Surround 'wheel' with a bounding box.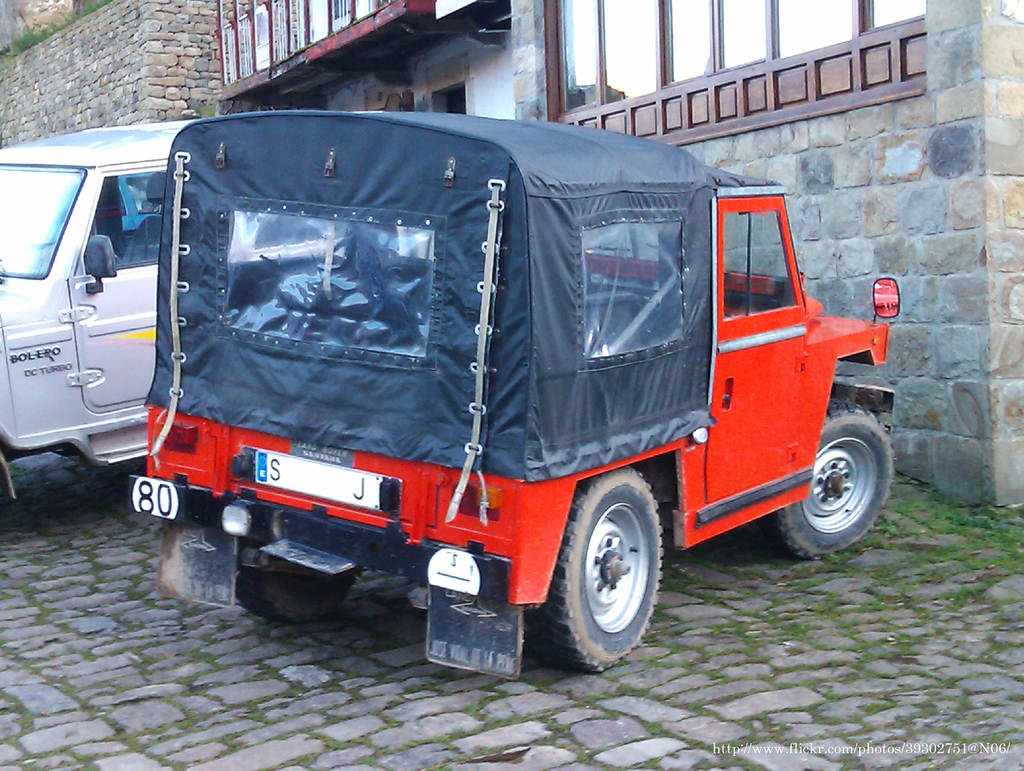
bbox=(763, 396, 897, 561).
